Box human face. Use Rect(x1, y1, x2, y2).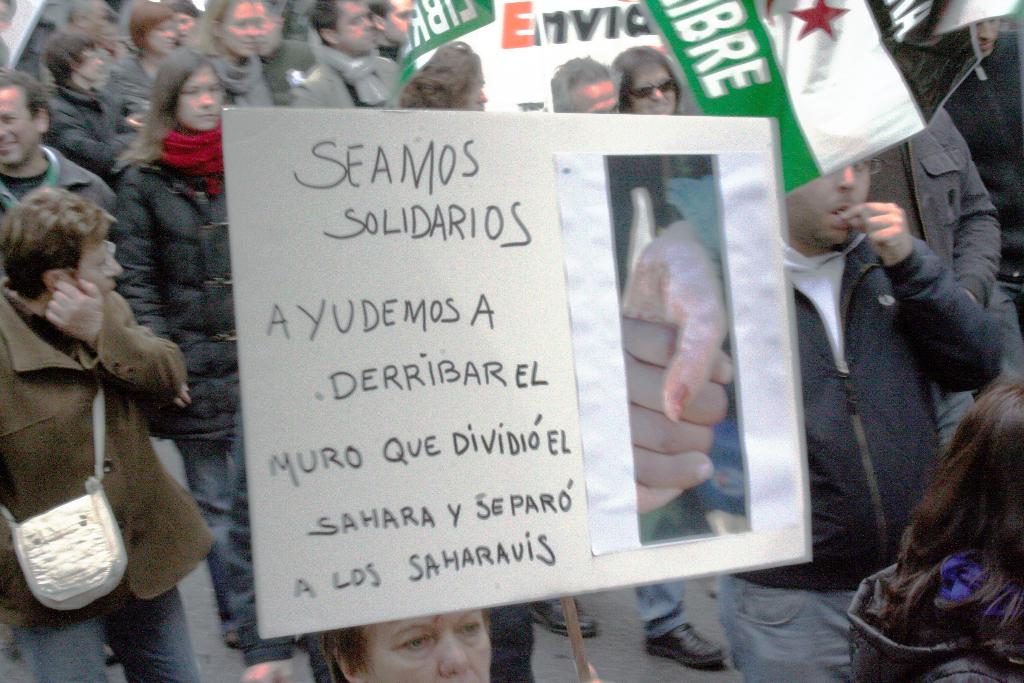
Rect(77, 51, 104, 78).
